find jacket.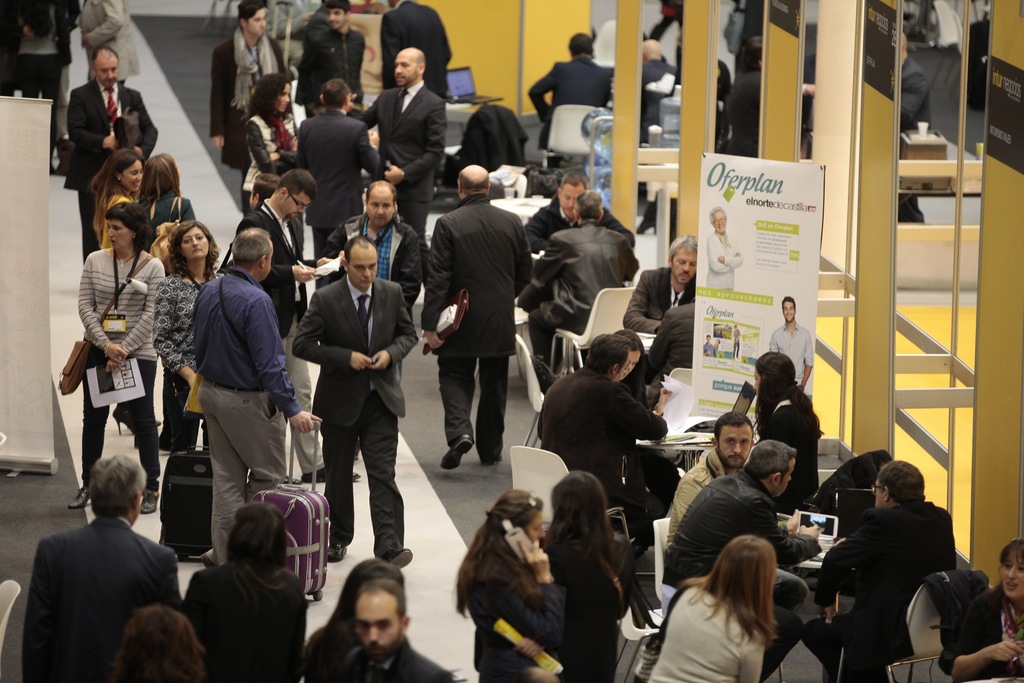
[x1=420, y1=188, x2=532, y2=363].
